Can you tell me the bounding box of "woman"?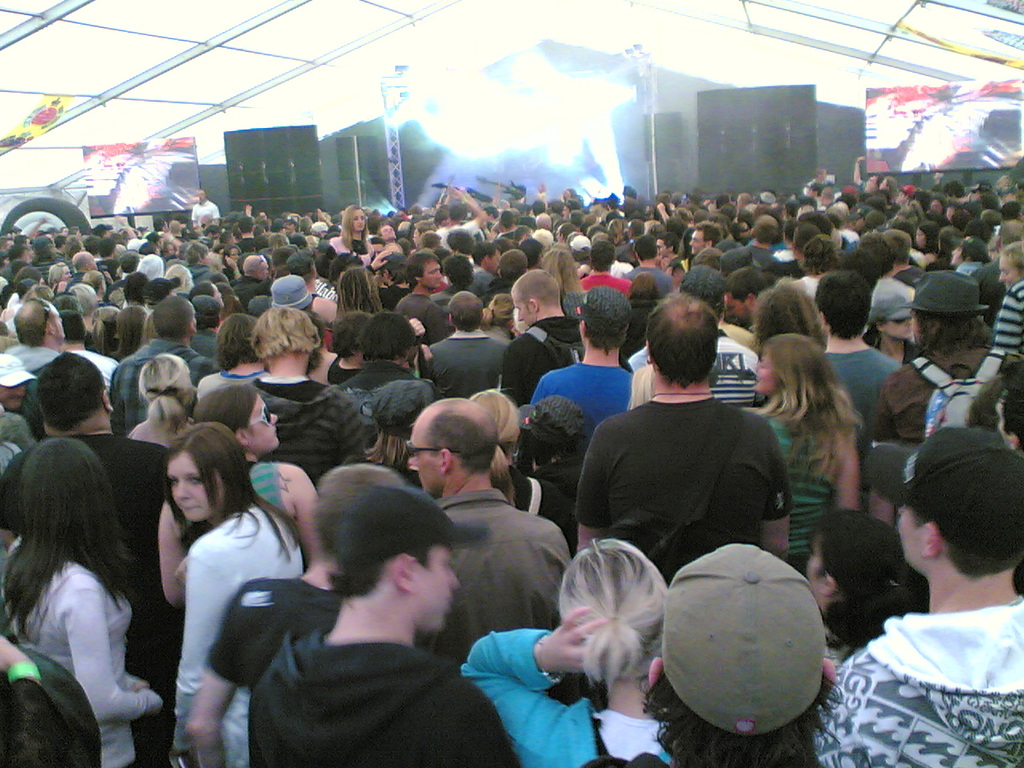
select_region(747, 332, 870, 594).
